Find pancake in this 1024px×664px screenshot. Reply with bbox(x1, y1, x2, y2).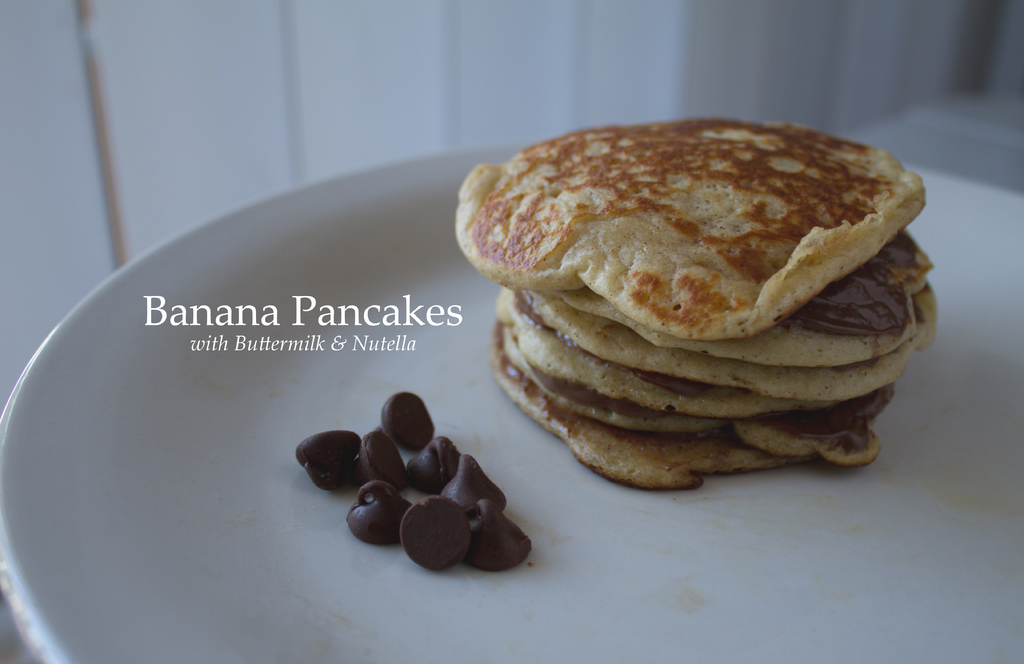
bbox(452, 115, 925, 332).
